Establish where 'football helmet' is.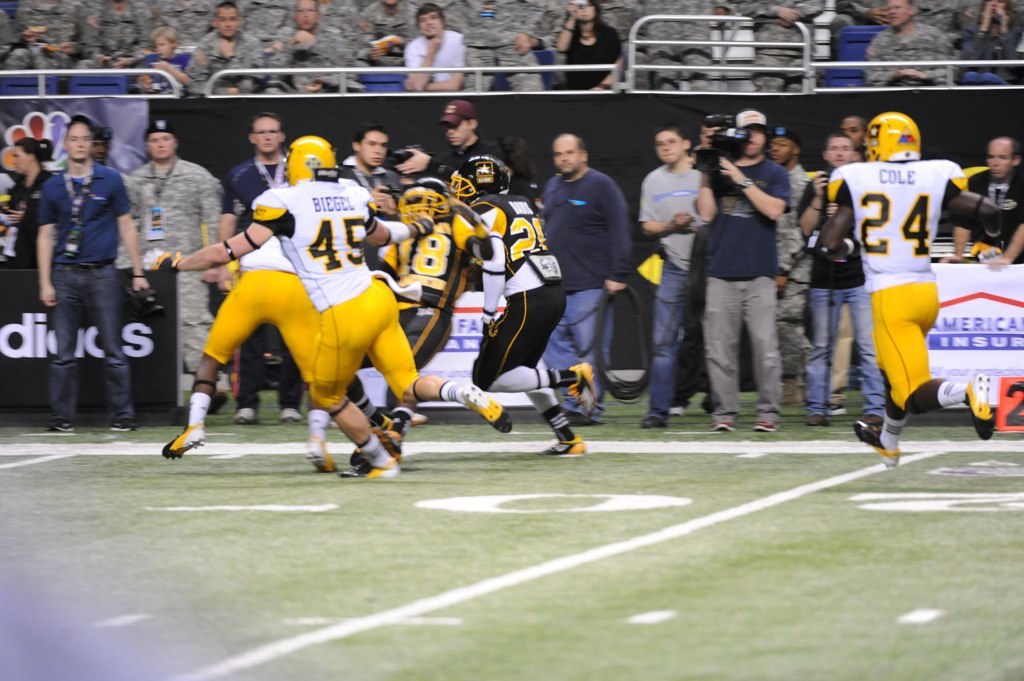
Established at locate(288, 136, 335, 187).
